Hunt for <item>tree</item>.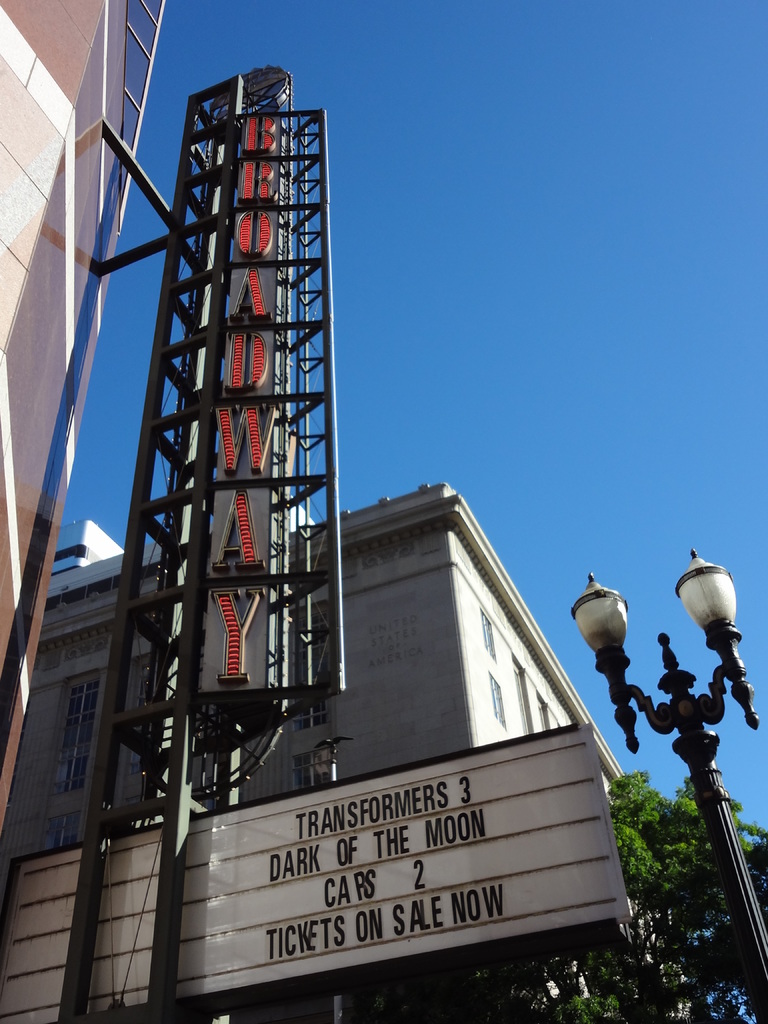
Hunted down at bbox(393, 772, 767, 1023).
